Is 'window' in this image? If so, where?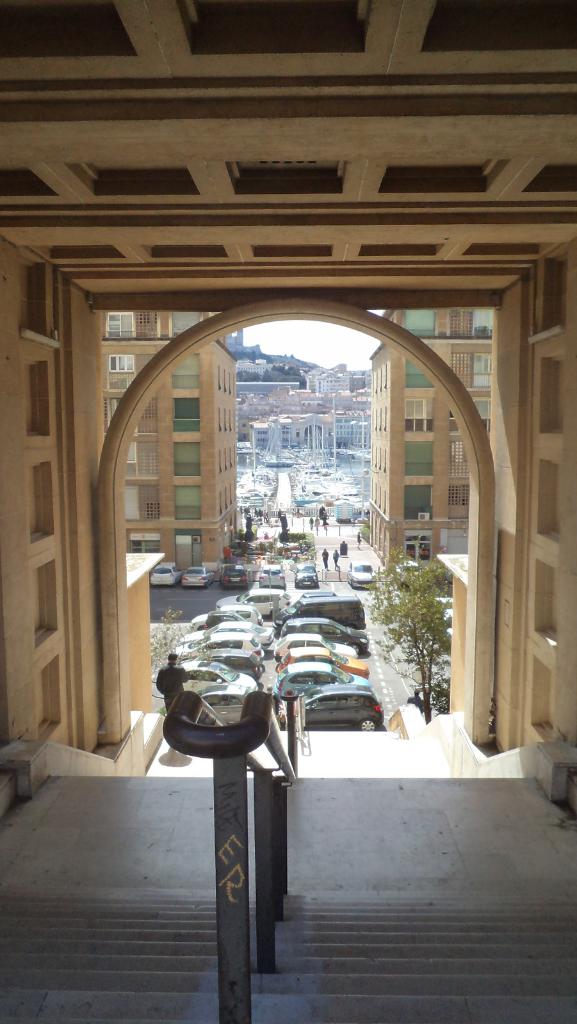
Yes, at box=[170, 358, 201, 389].
